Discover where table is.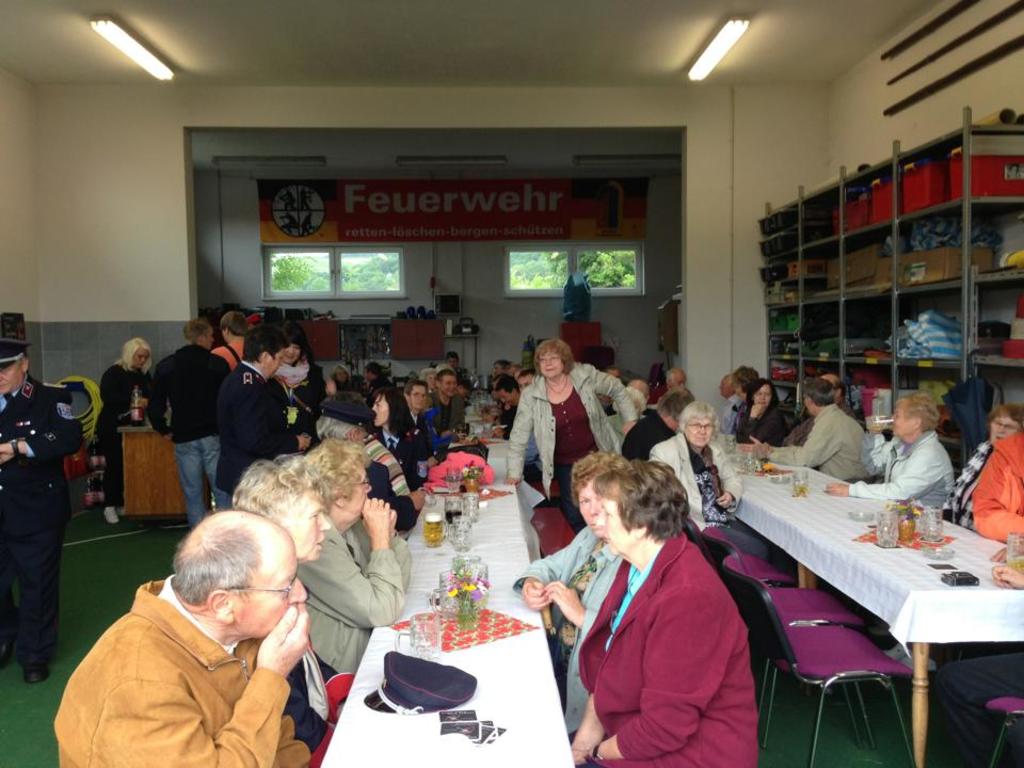
Discovered at BBox(318, 405, 578, 767).
